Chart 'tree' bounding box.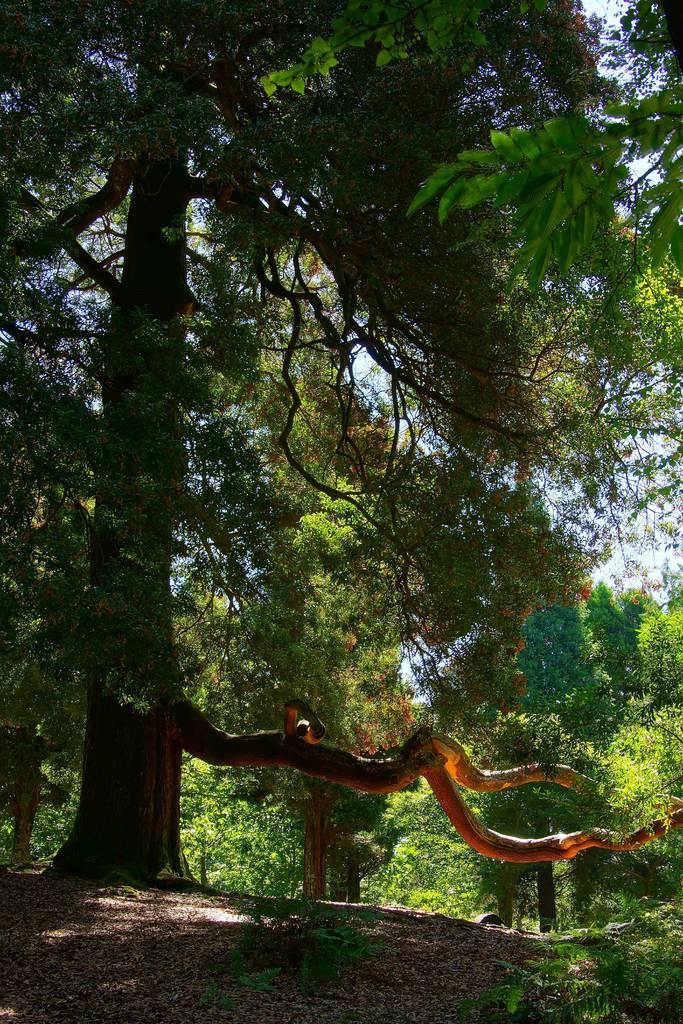
Charted: box(447, 575, 682, 897).
